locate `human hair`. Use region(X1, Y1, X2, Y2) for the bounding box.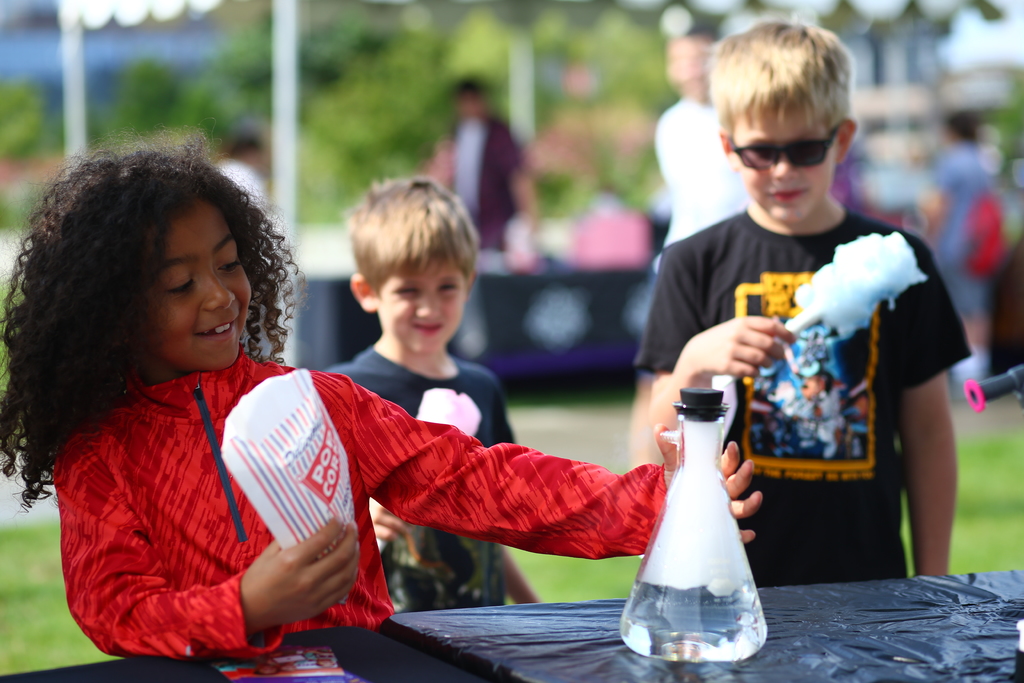
region(20, 129, 270, 459).
